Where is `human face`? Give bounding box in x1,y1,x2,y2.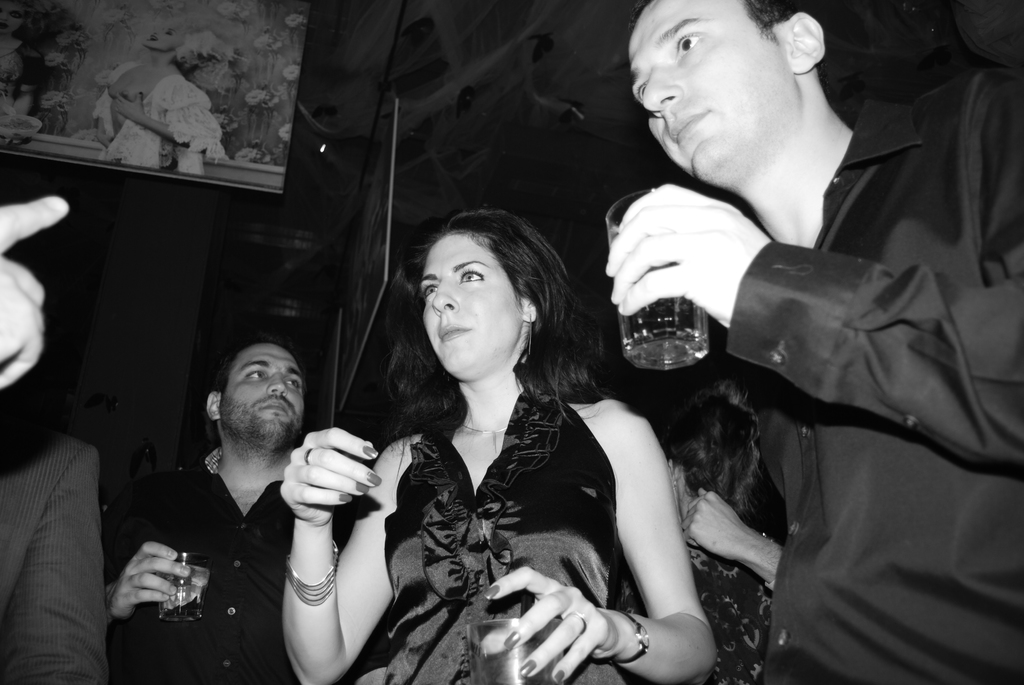
418,232,519,379.
